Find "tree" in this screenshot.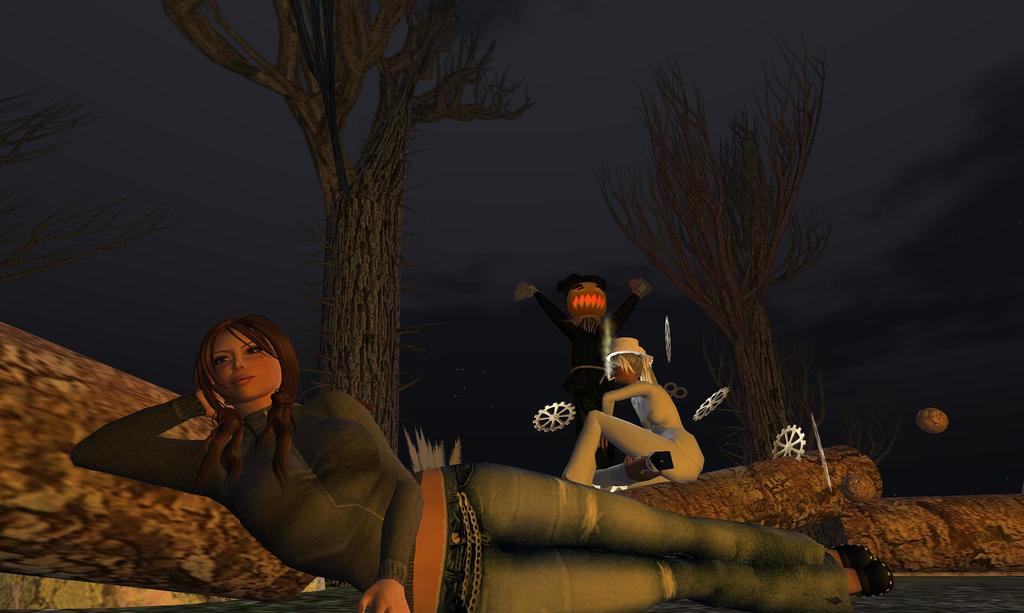
The bounding box for "tree" is {"x1": 159, "y1": 0, "x2": 537, "y2": 453}.
